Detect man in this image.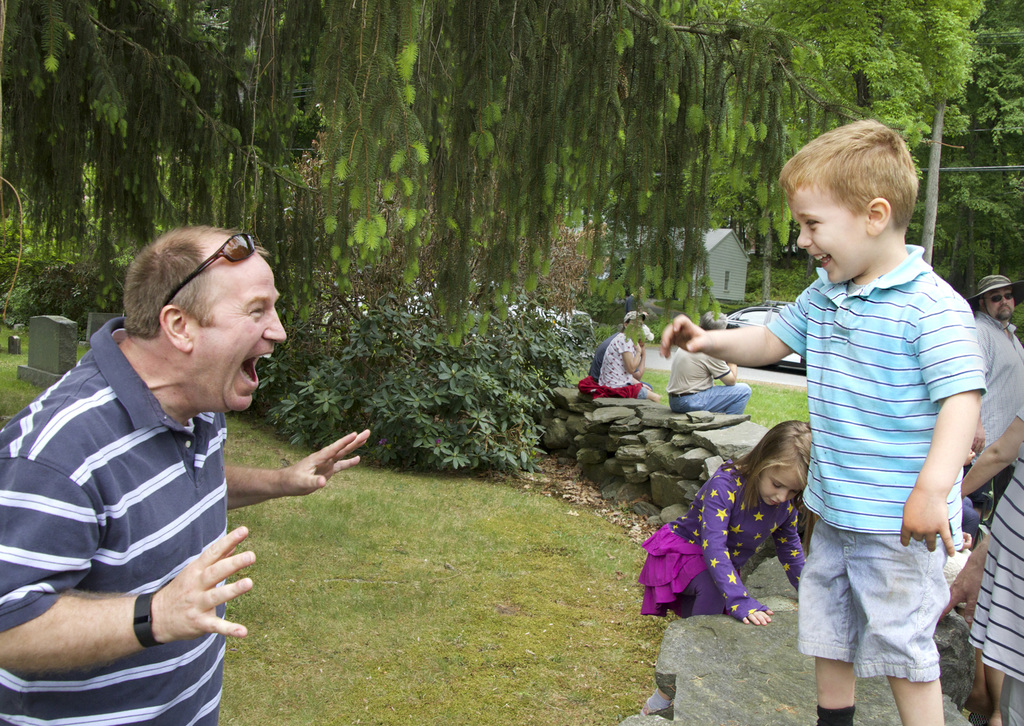
Detection: box=[963, 276, 1023, 452].
